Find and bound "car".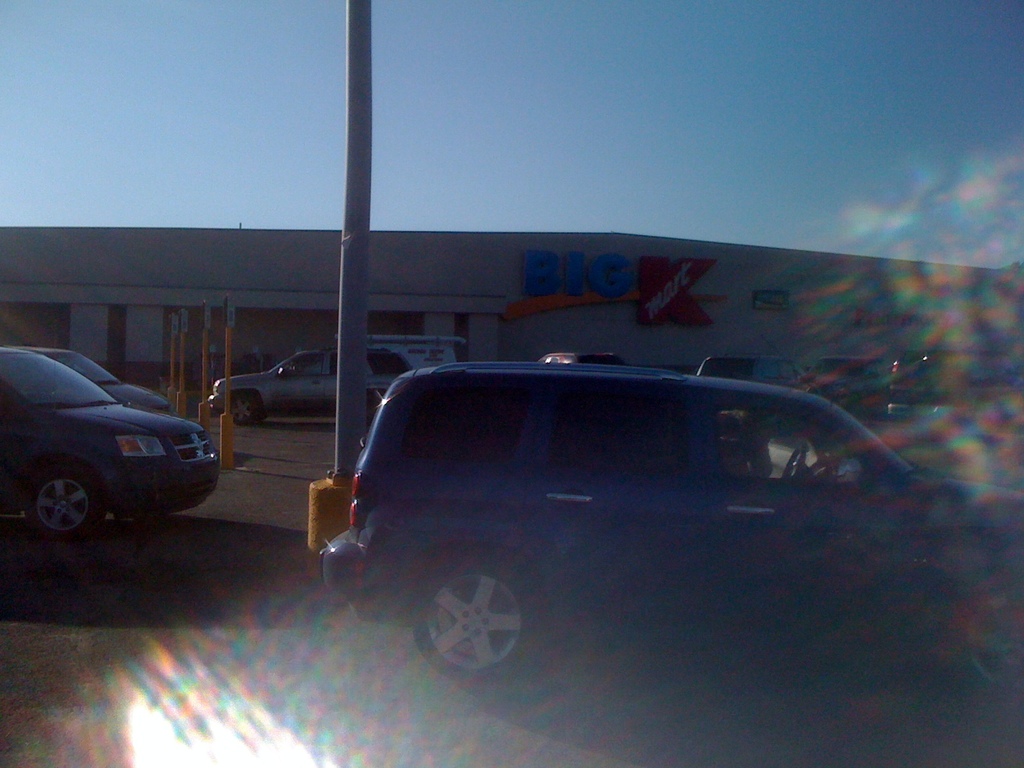
Bound: [803, 356, 888, 413].
